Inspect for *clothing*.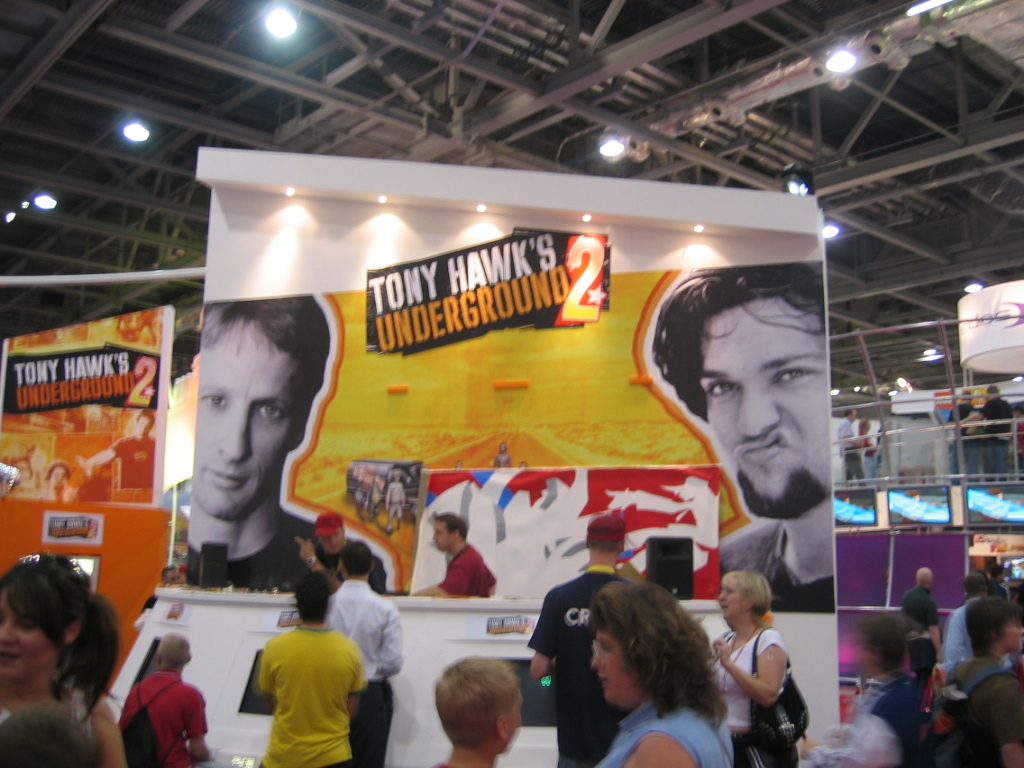
Inspection: x1=120, y1=665, x2=204, y2=767.
